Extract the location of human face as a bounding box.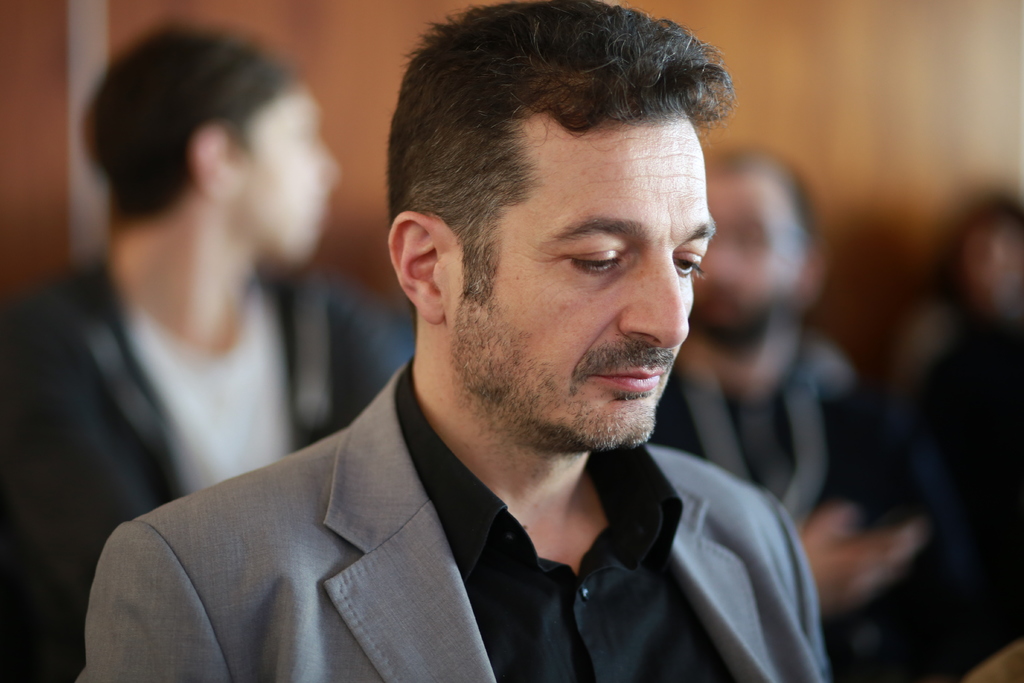
<box>687,169,789,328</box>.
